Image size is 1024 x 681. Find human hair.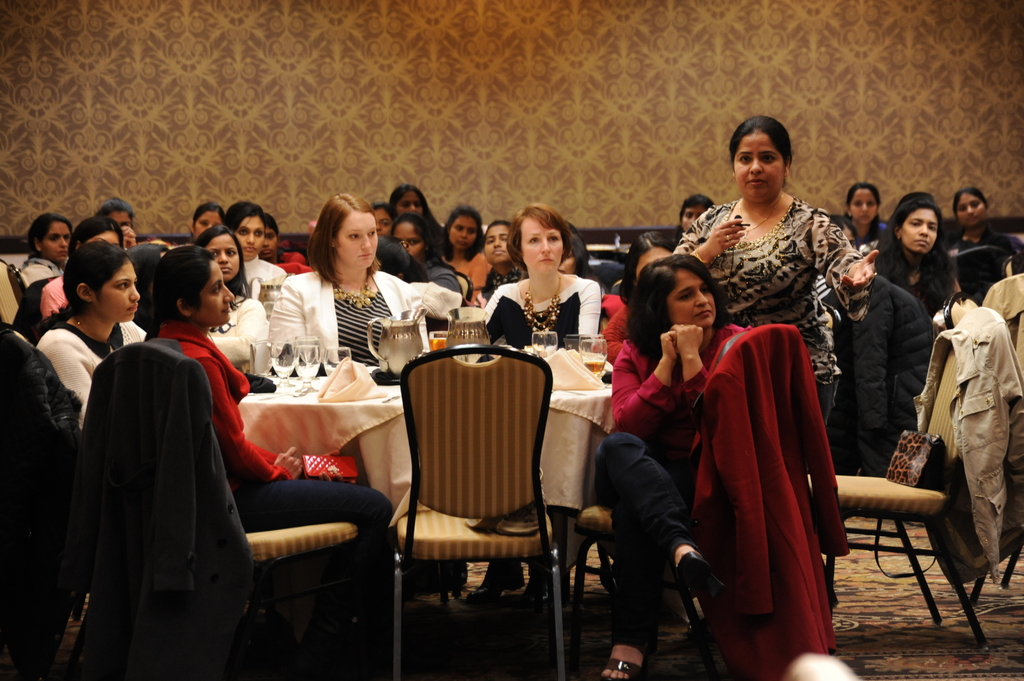
444:201:488:261.
